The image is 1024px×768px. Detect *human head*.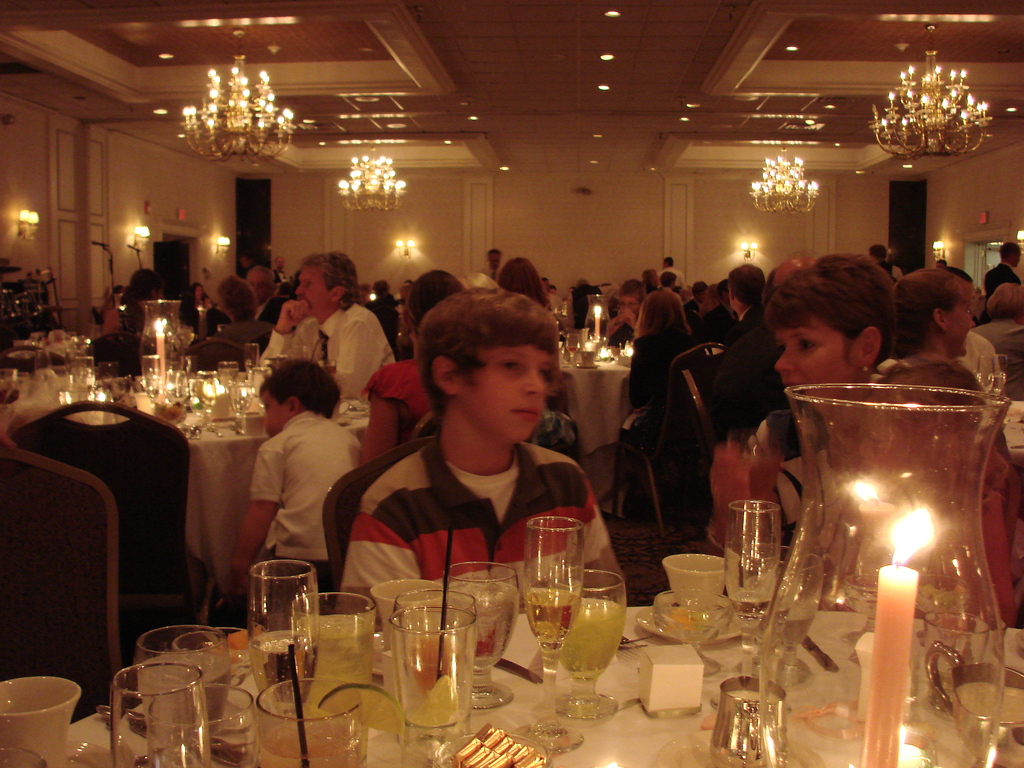
Detection: (613,282,650,323).
